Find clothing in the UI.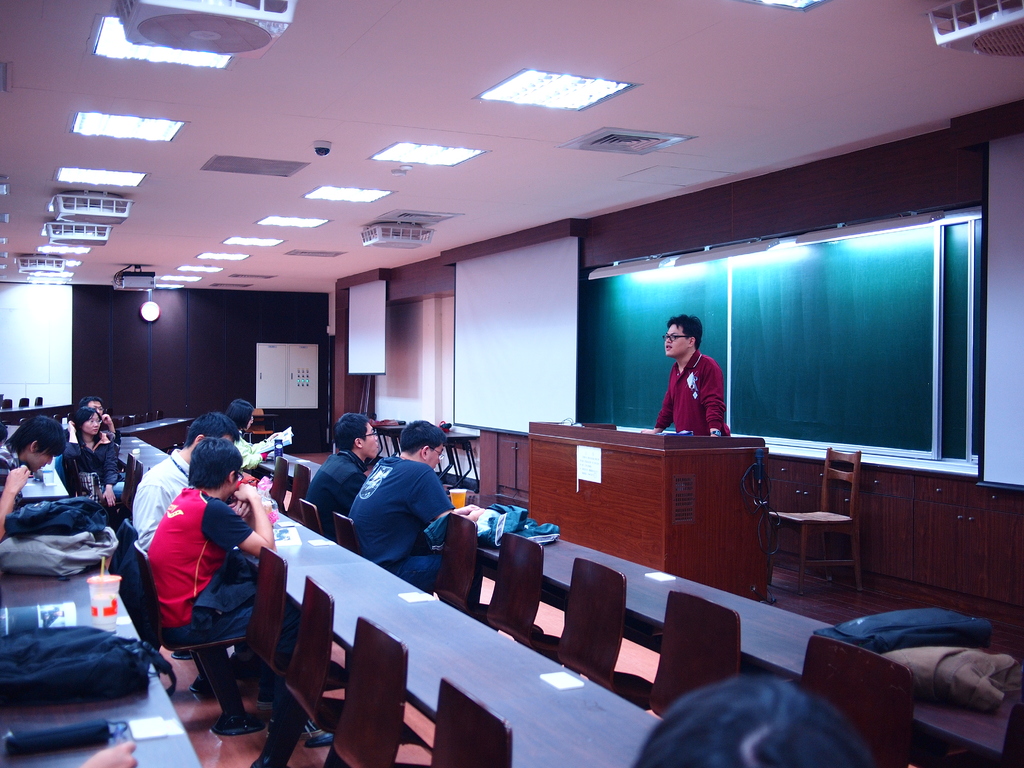
UI element at 133,448,194,549.
